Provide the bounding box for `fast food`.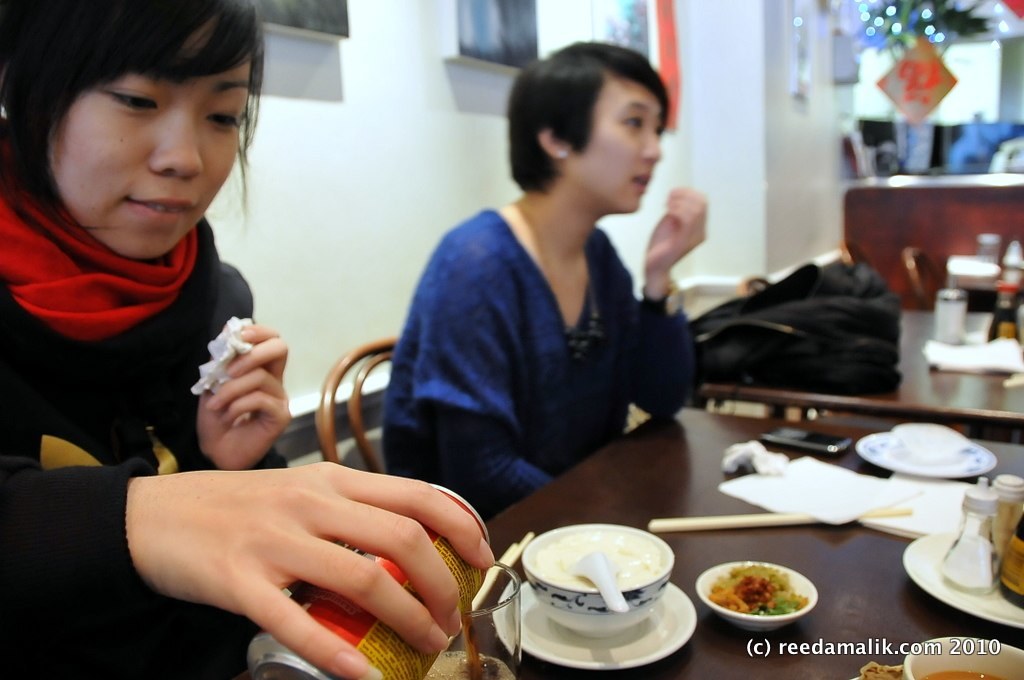
(706,557,821,632).
